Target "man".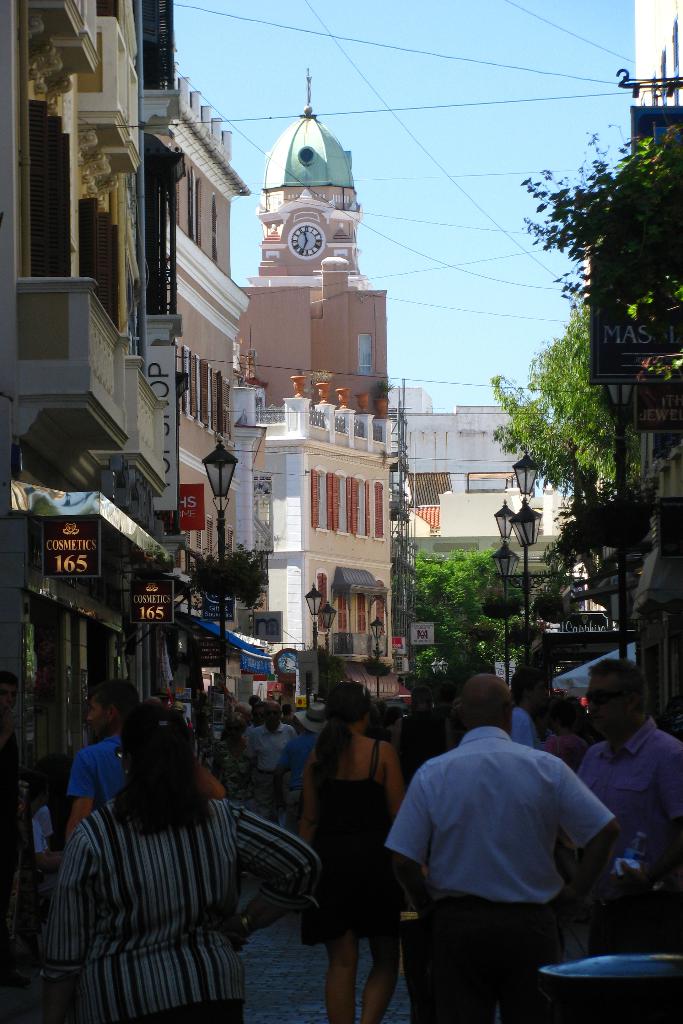
Target region: <bbox>269, 700, 329, 835</bbox>.
